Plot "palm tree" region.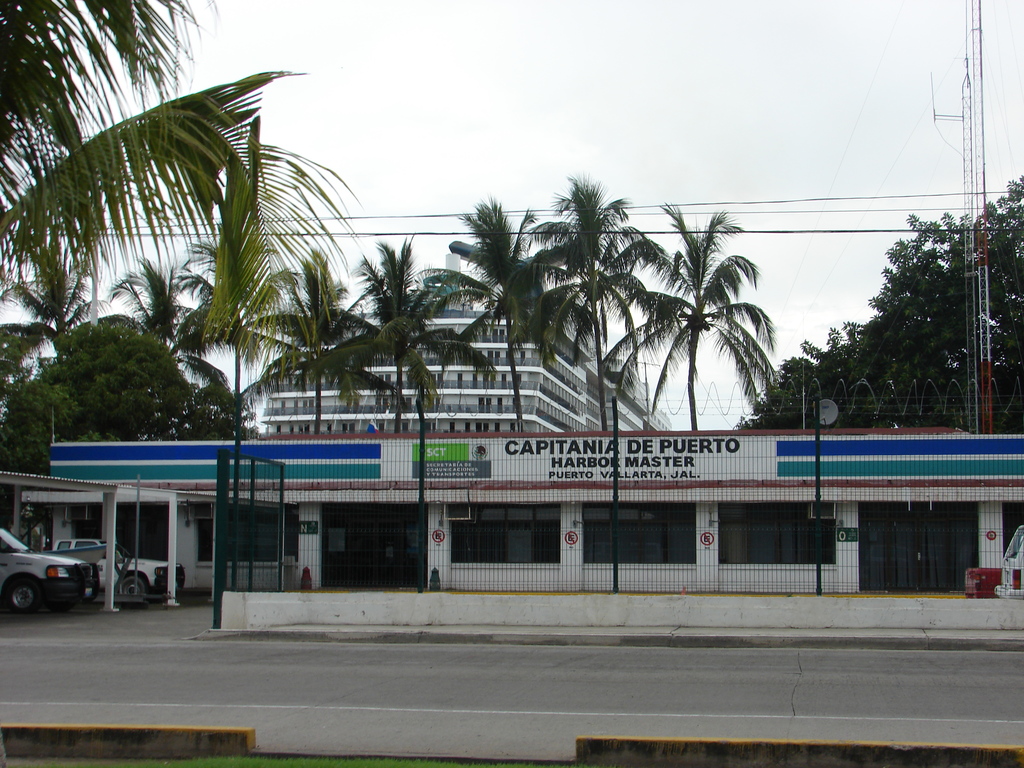
Plotted at 529/172/671/436.
